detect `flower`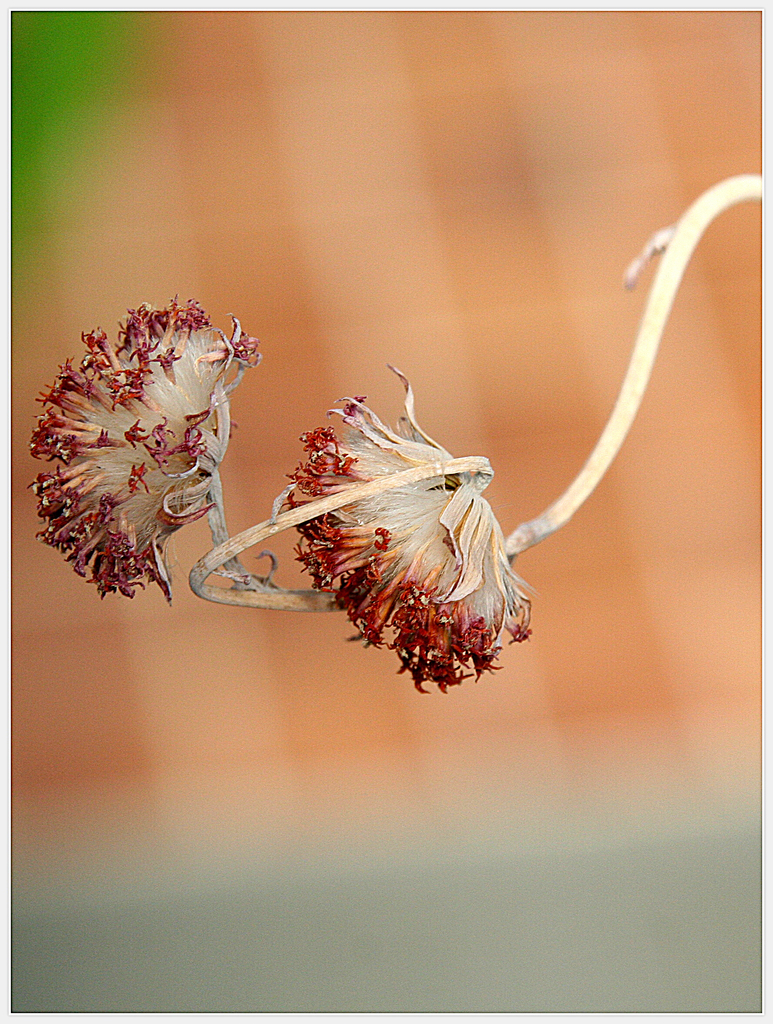
x1=273, y1=360, x2=539, y2=696
